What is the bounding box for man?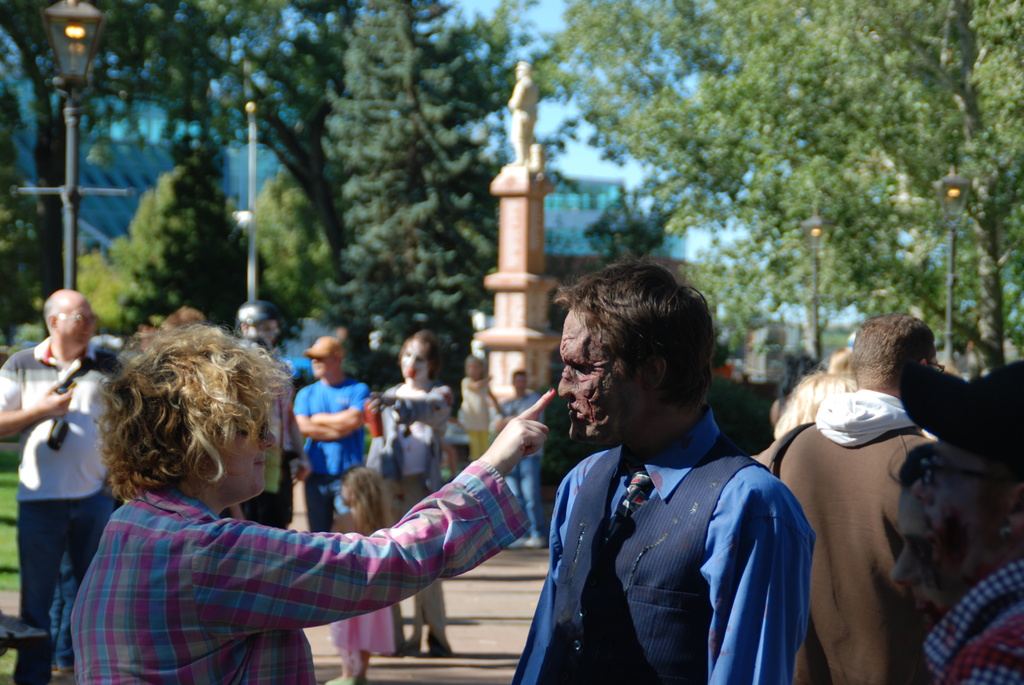
x1=0 y1=291 x2=125 y2=684.
